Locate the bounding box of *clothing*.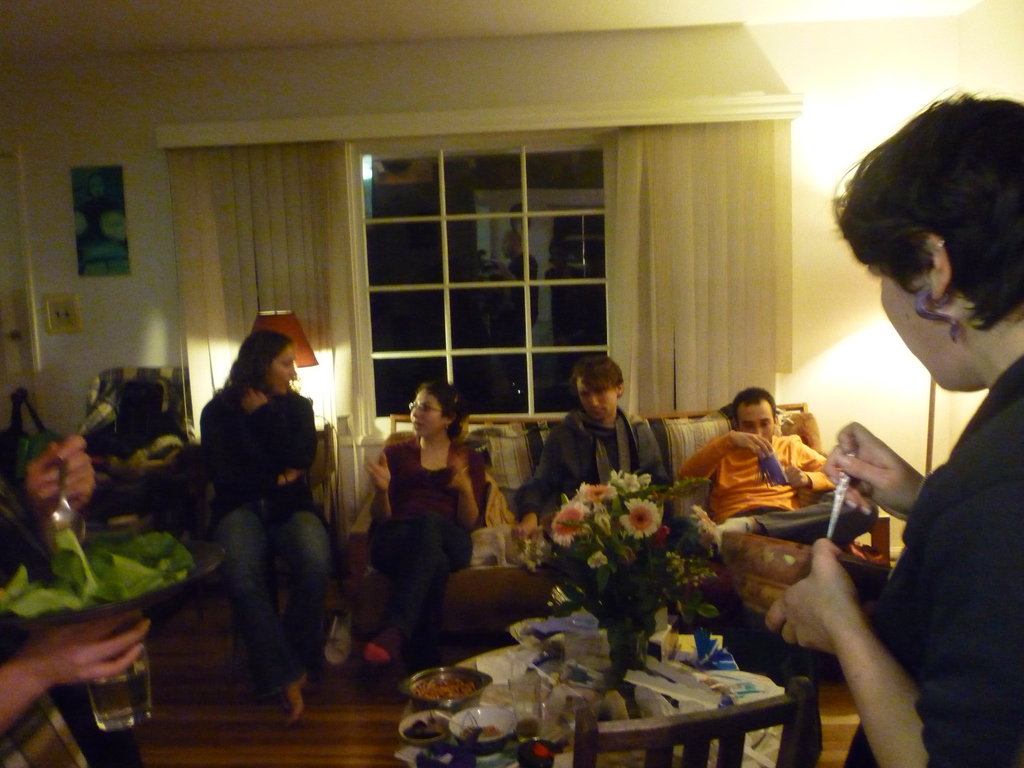
Bounding box: (x1=858, y1=342, x2=1023, y2=767).
